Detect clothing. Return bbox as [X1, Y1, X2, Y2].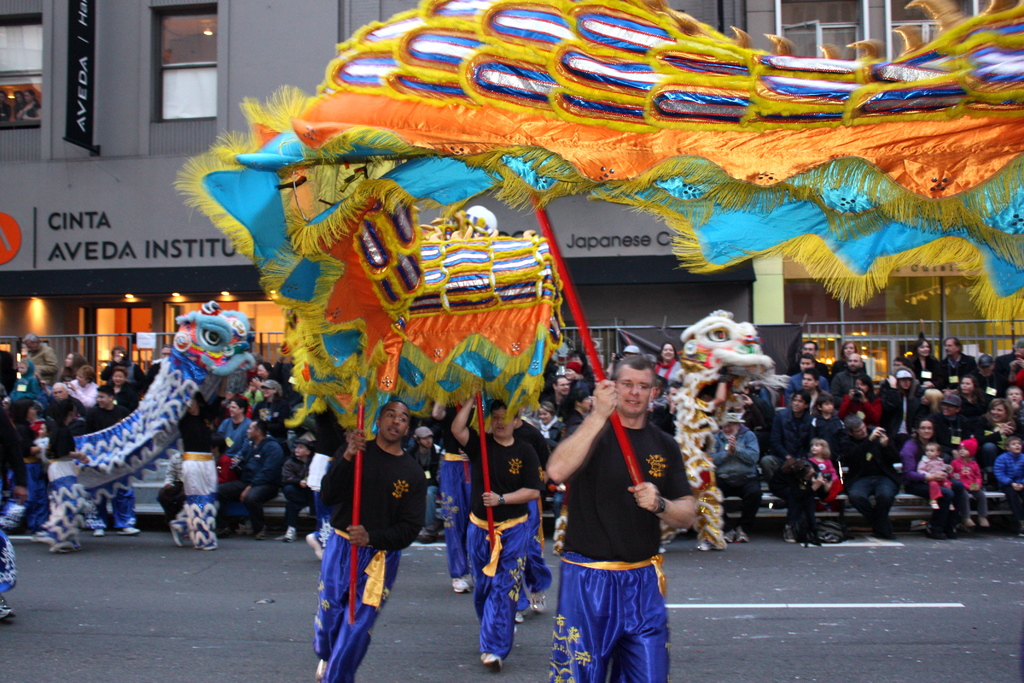
[847, 425, 902, 526].
